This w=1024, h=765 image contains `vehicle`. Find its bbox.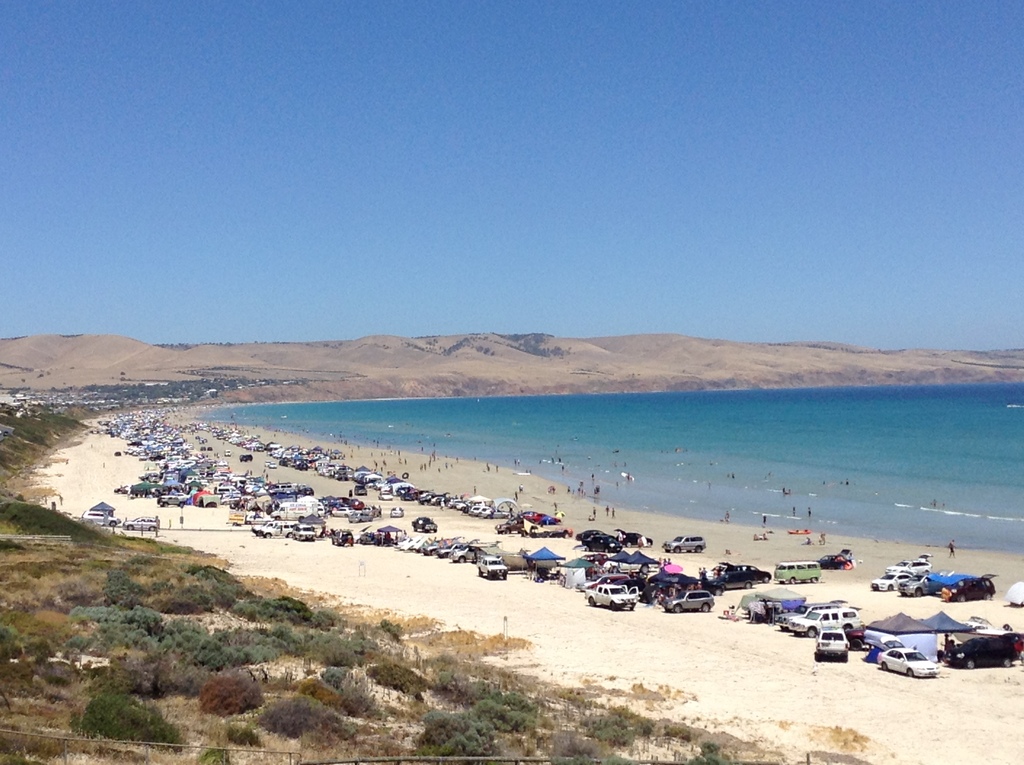
x1=237 y1=452 x2=253 y2=463.
